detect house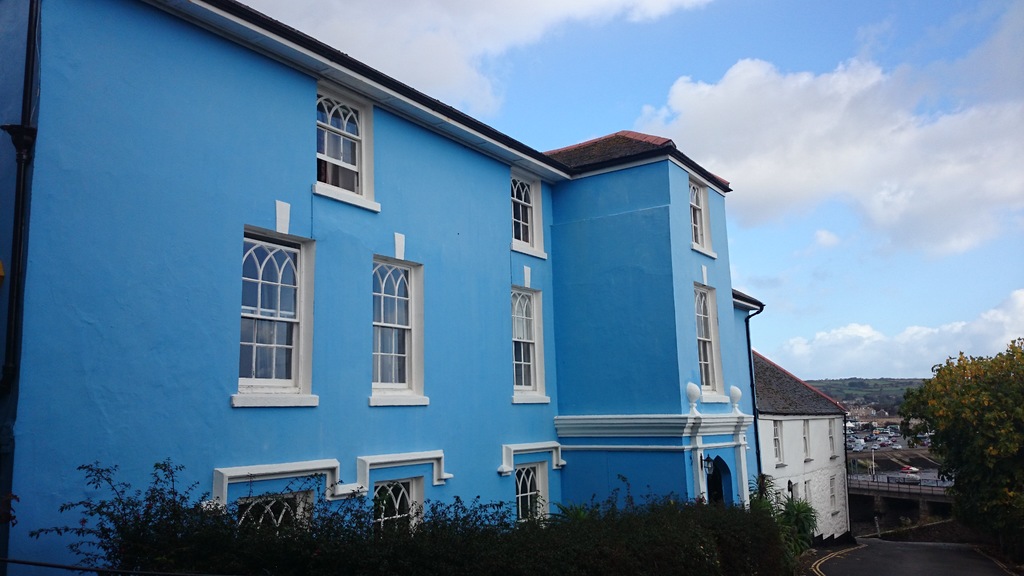
rect(741, 326, 859, 550)
